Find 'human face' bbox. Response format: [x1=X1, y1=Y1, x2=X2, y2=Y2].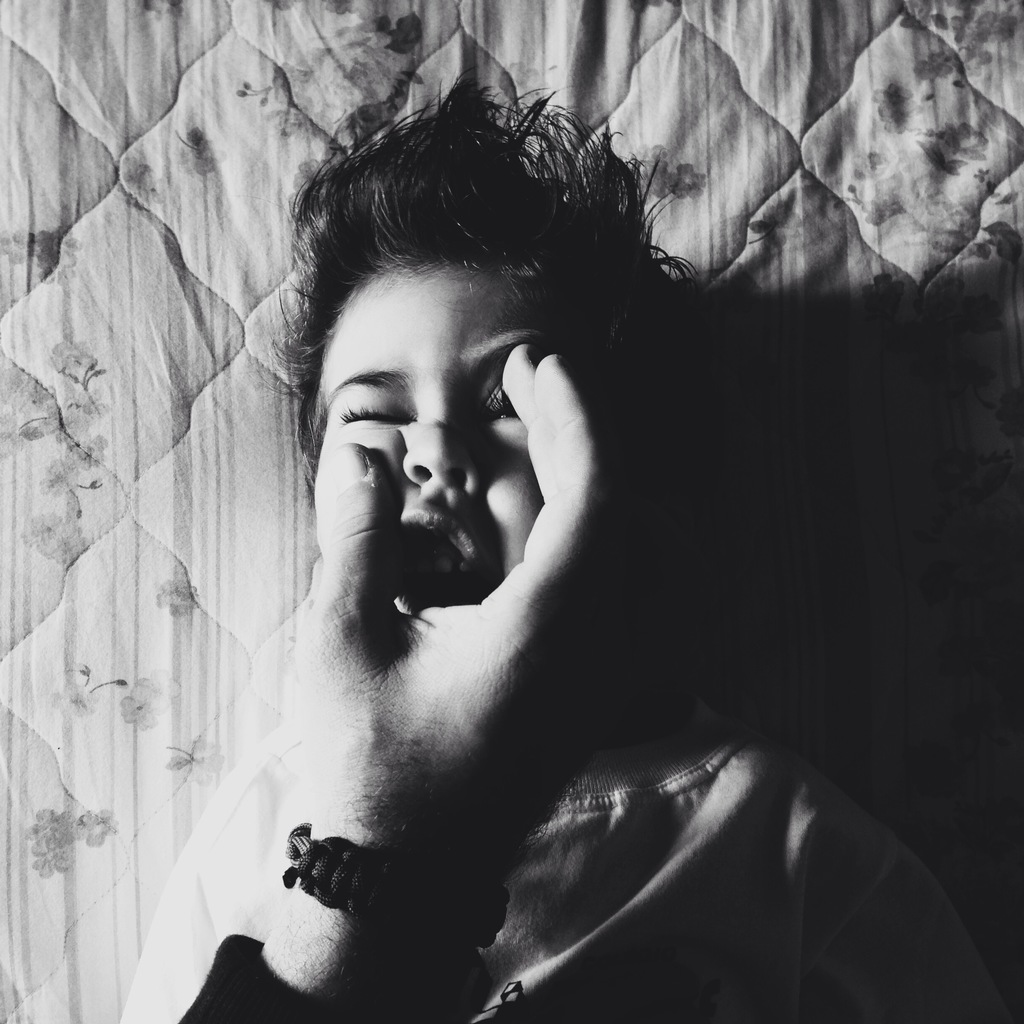
[x1=312, y1=252, x2=599, y2=614].
